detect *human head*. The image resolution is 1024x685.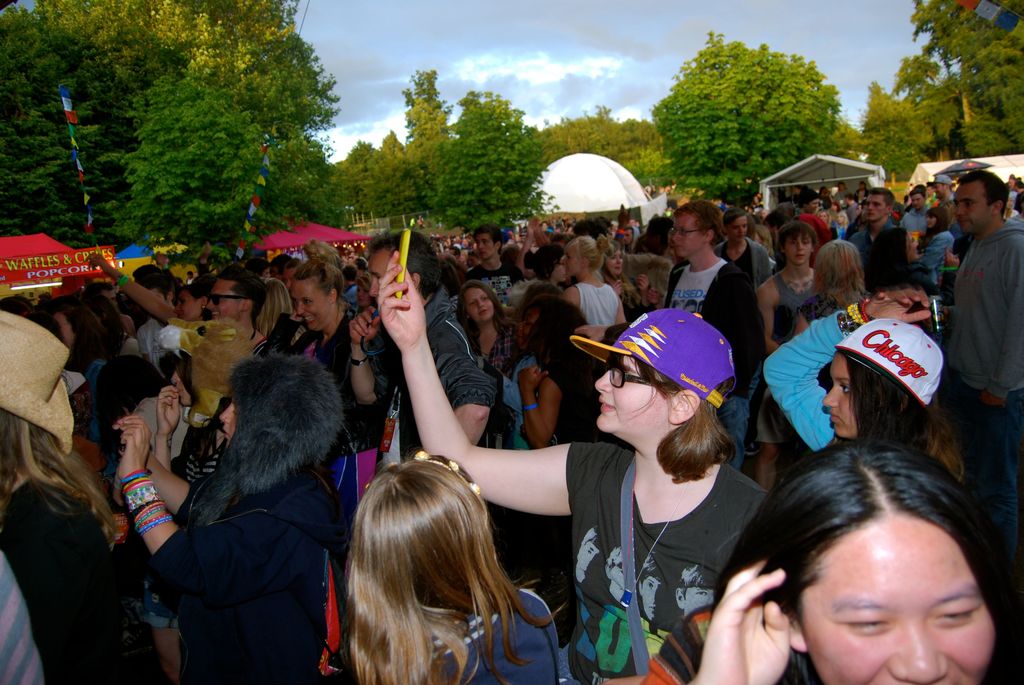
l=620, t=223, r=639, b=246.
